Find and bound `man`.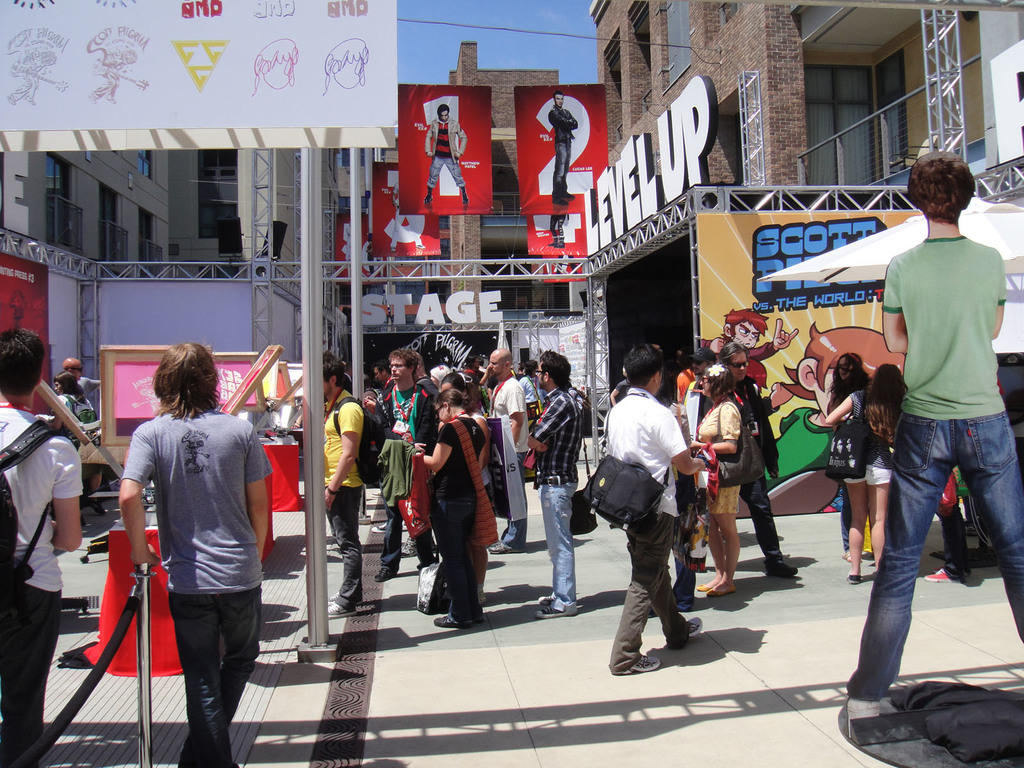
Bound: (left=598, top=360, right=707, bottom=671).
